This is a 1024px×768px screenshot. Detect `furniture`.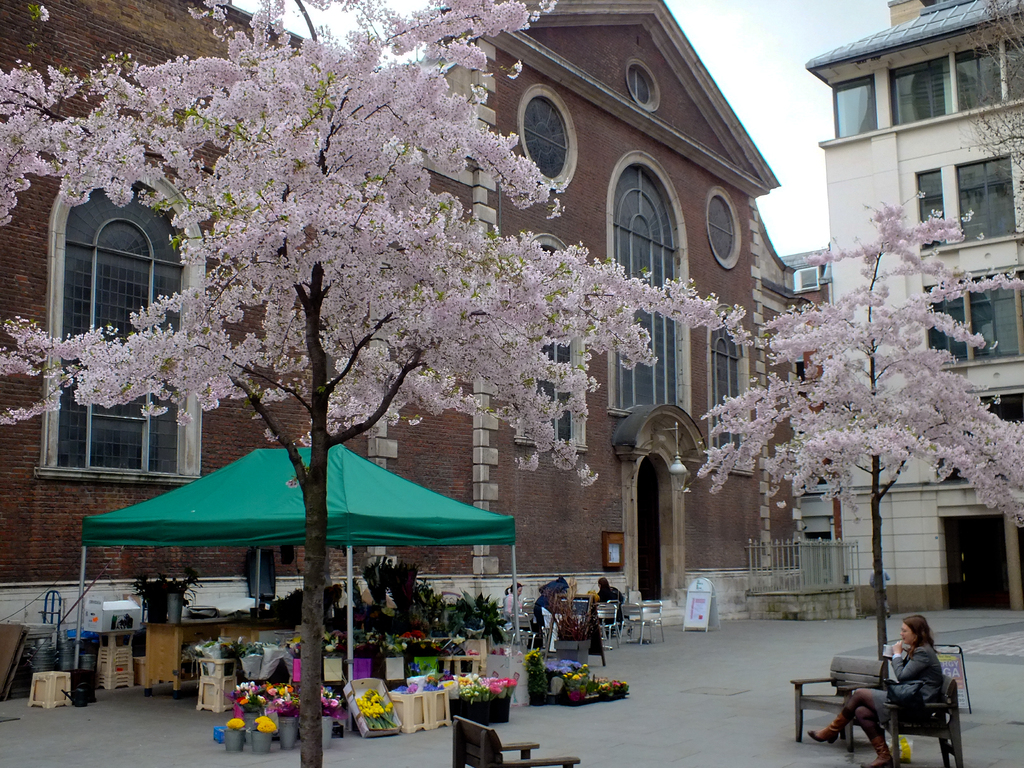
box=[30, 675, 74, 710].
